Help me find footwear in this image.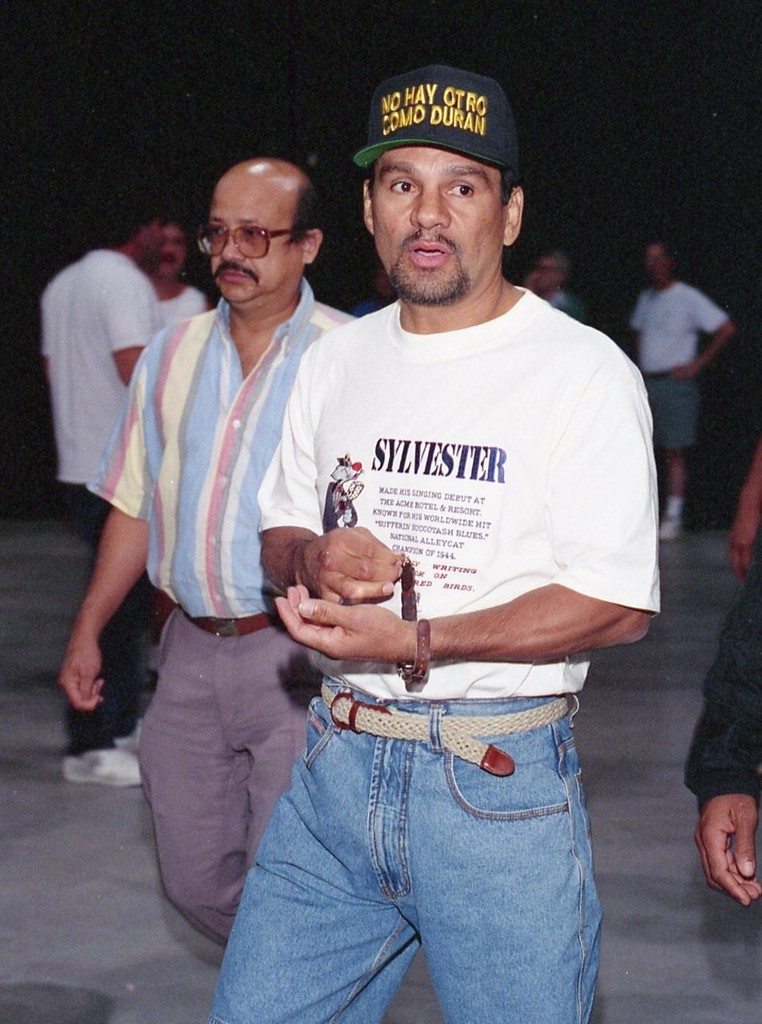
Found it: (114,716,149,758).
